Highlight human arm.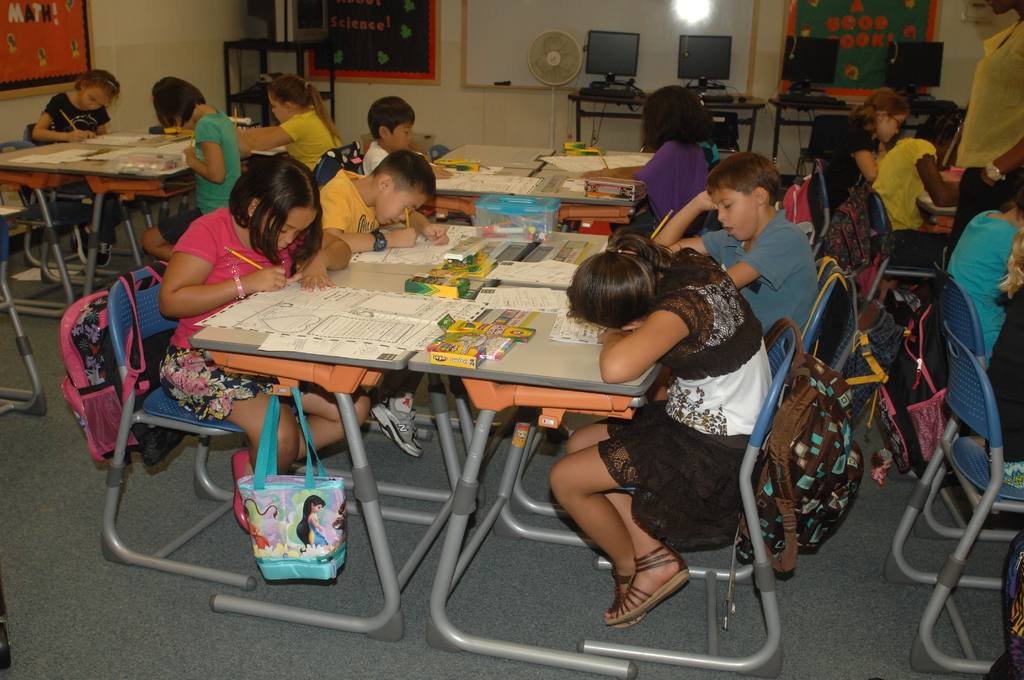
Highlighted region: Rect(876, 140, 888, 158).
